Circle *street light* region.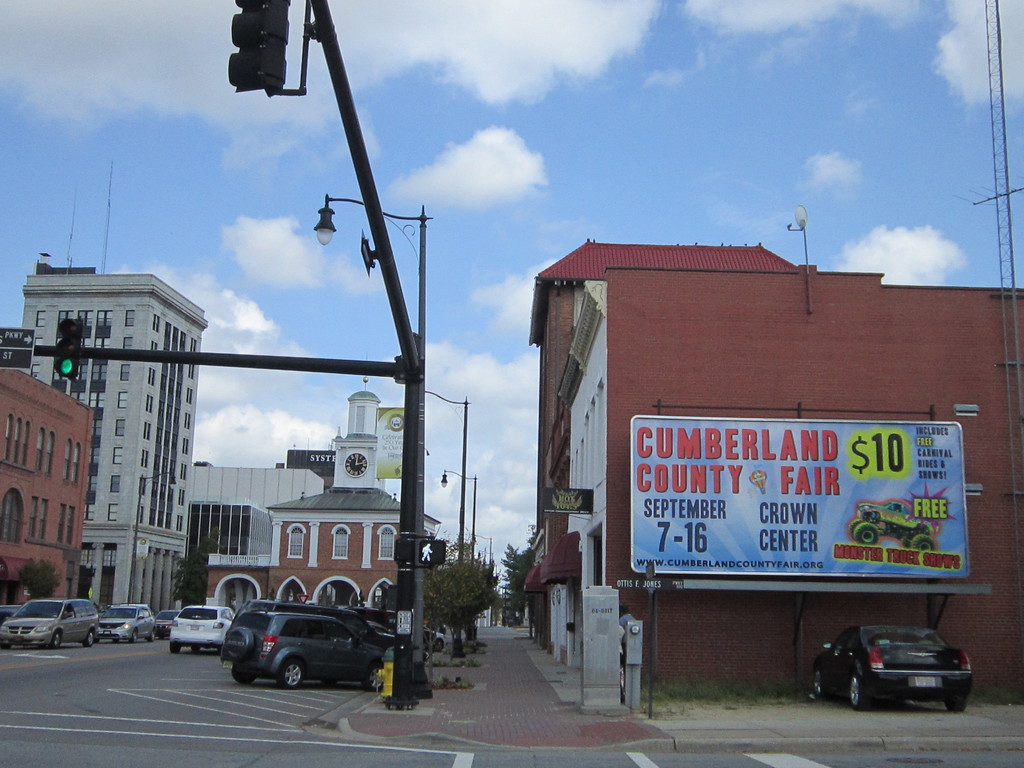
Region: x1=401 y1=388 x2=470 y2=655.
